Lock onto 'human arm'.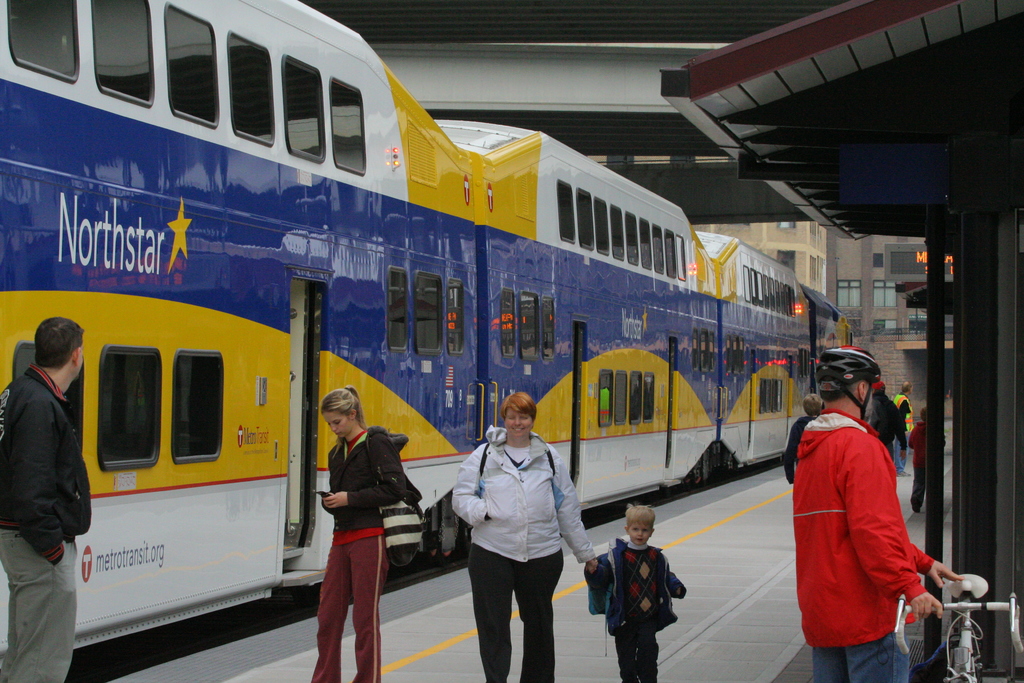
Locked: {"x1": 904, "y1": 416, "x2": 917, "y2": 456}.
